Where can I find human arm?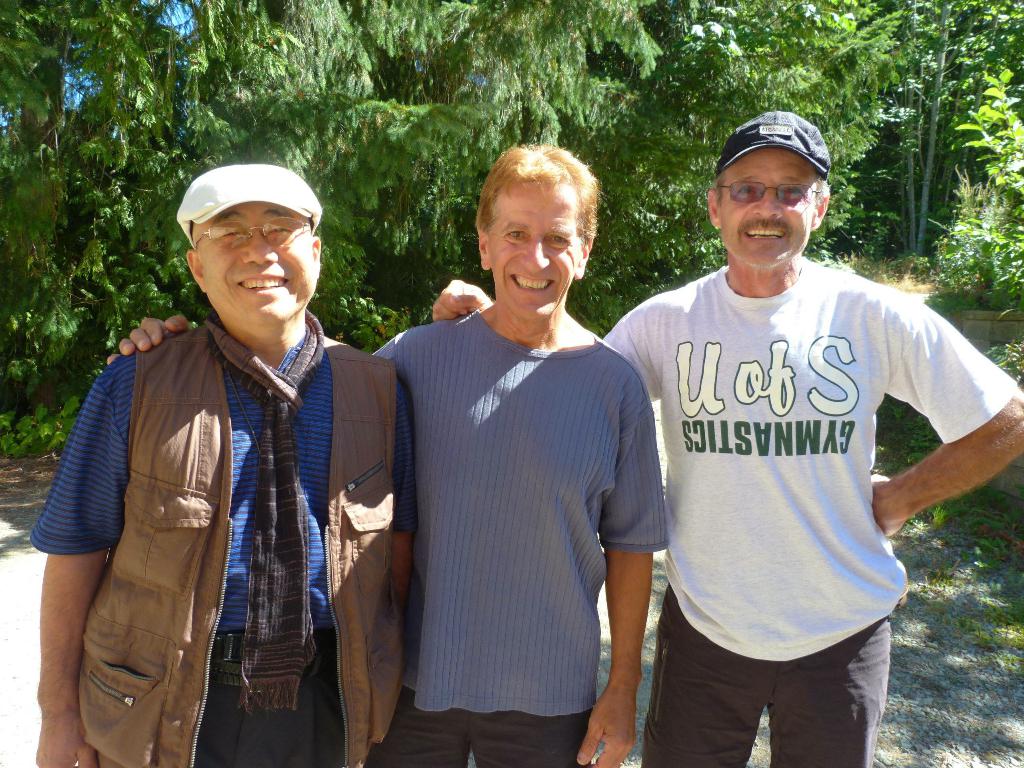
You can find it at locate(872, 288, 1023, 541).
